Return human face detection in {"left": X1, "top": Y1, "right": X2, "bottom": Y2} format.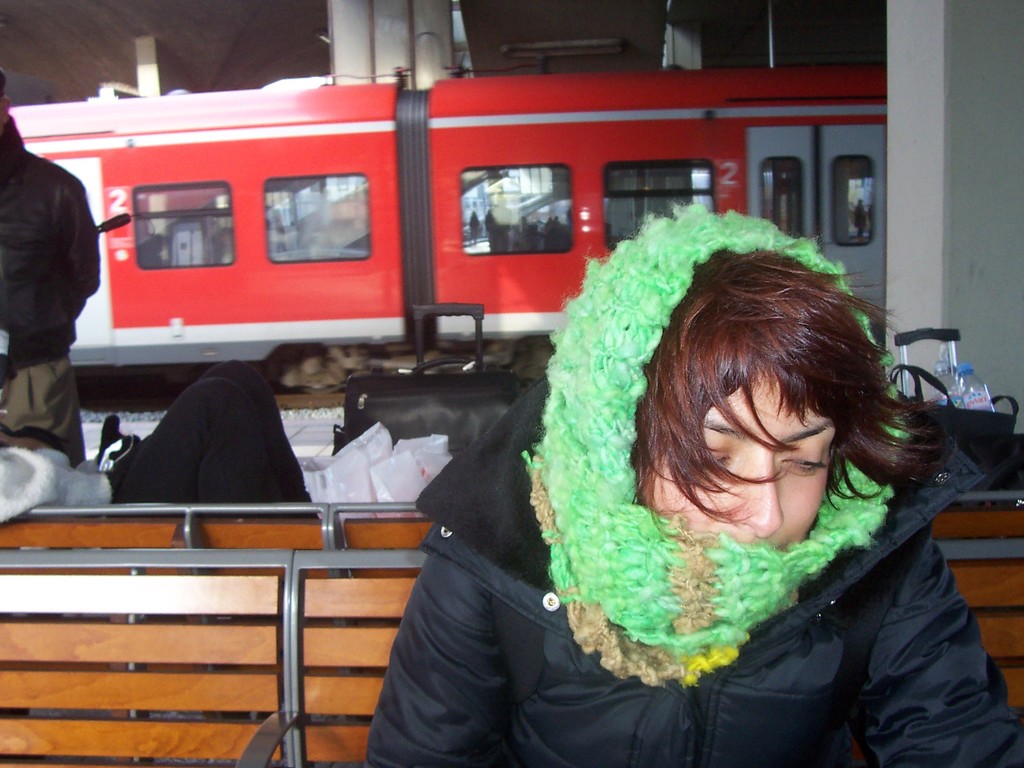
{"left": 648, "top": 365, "right": 833, "bottom": 548}.
